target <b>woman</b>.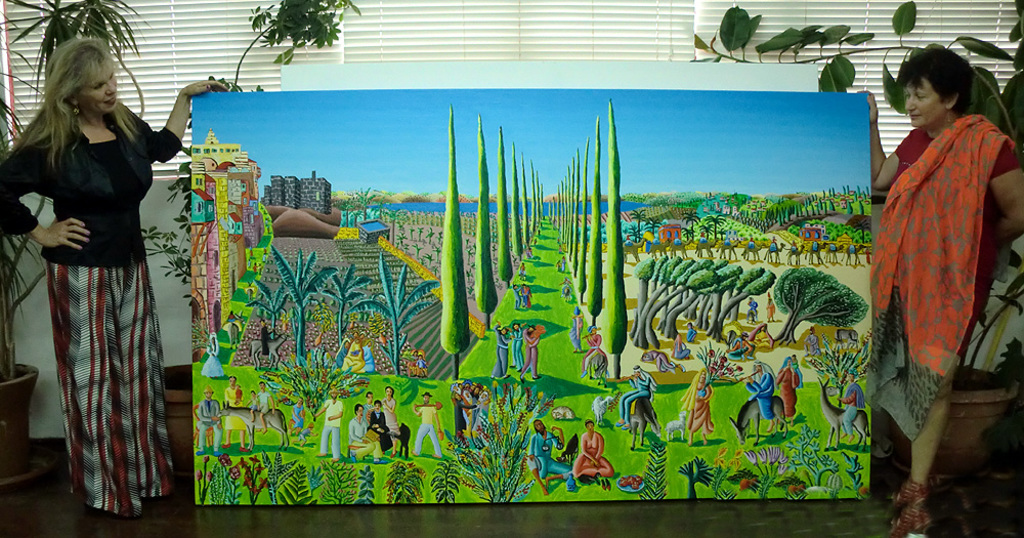
Target region: BBox(863, 44, 1023, 537).
